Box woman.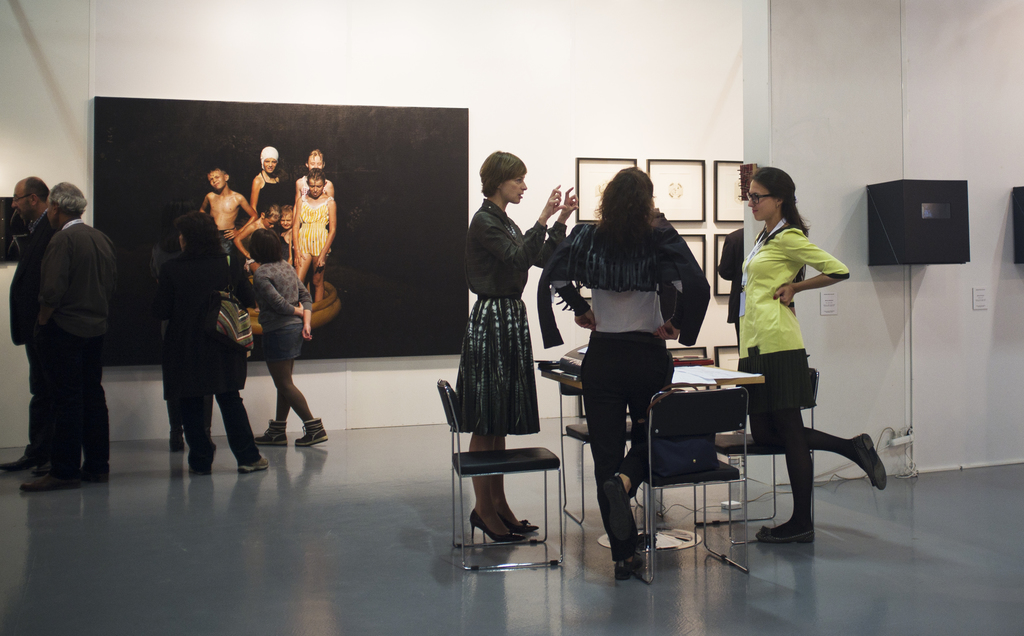
248/227/322/454.
